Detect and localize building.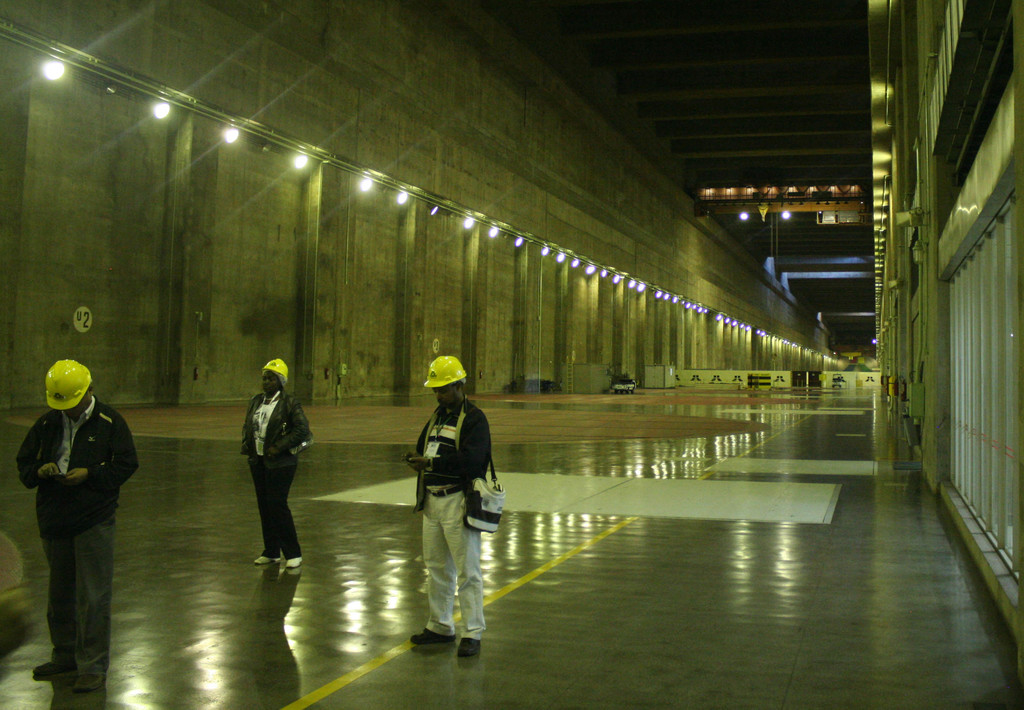
Localized at [1, 1, 1023, 704].
